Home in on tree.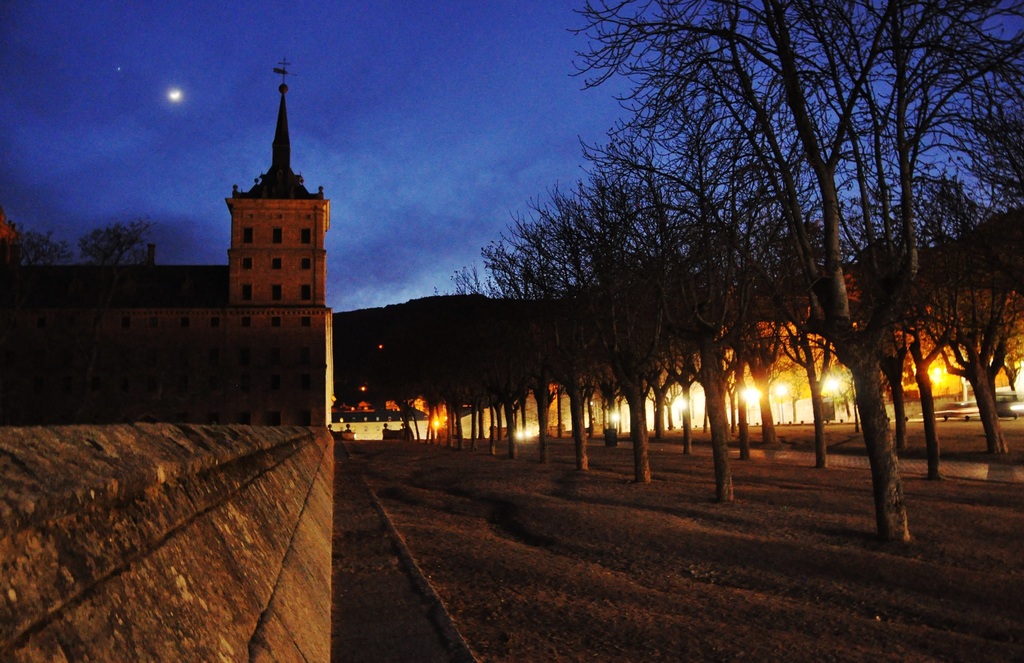
Homed in at (75,214,154,293).
